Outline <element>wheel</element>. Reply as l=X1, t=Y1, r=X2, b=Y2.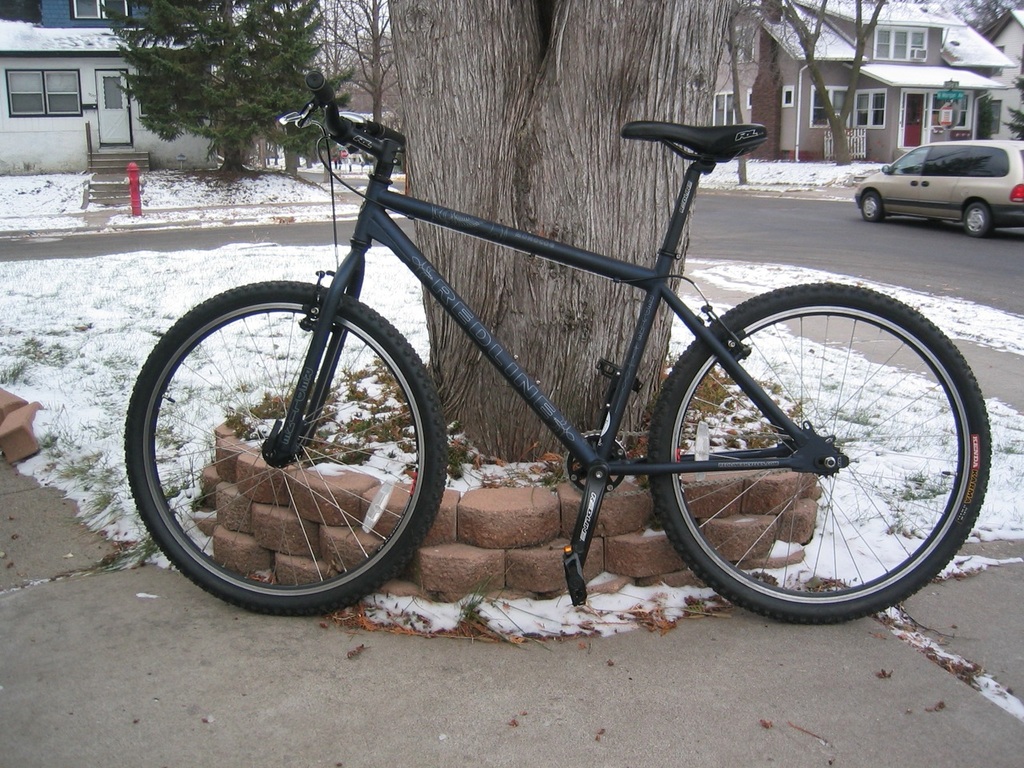
l=634, t=275, r=994, b=625.
